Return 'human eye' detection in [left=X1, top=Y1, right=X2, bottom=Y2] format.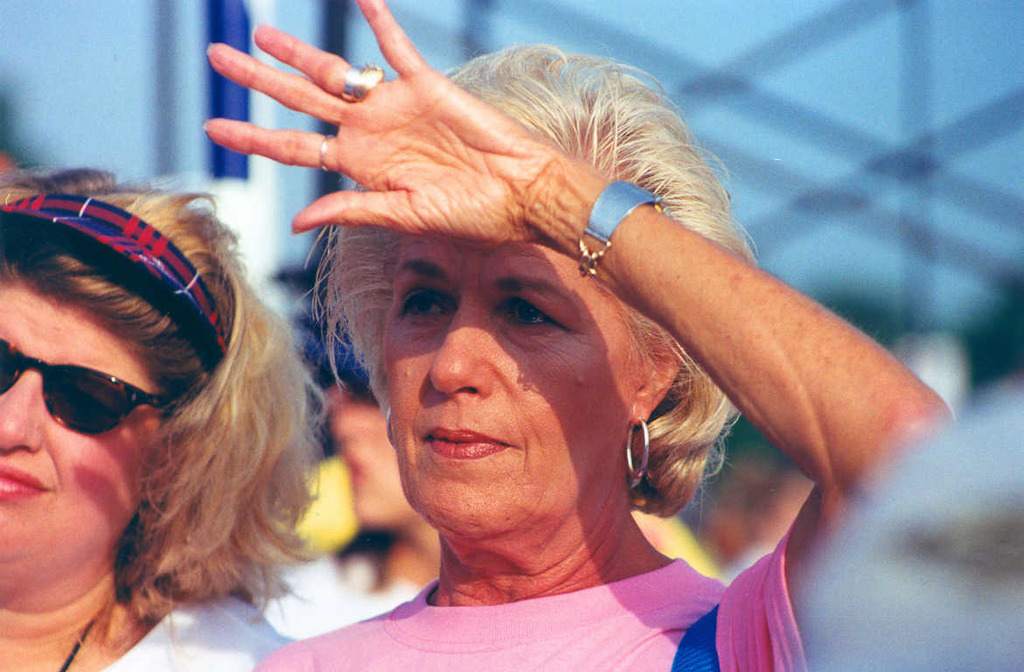
[left=496, top=296, right=568, bottom=335].
